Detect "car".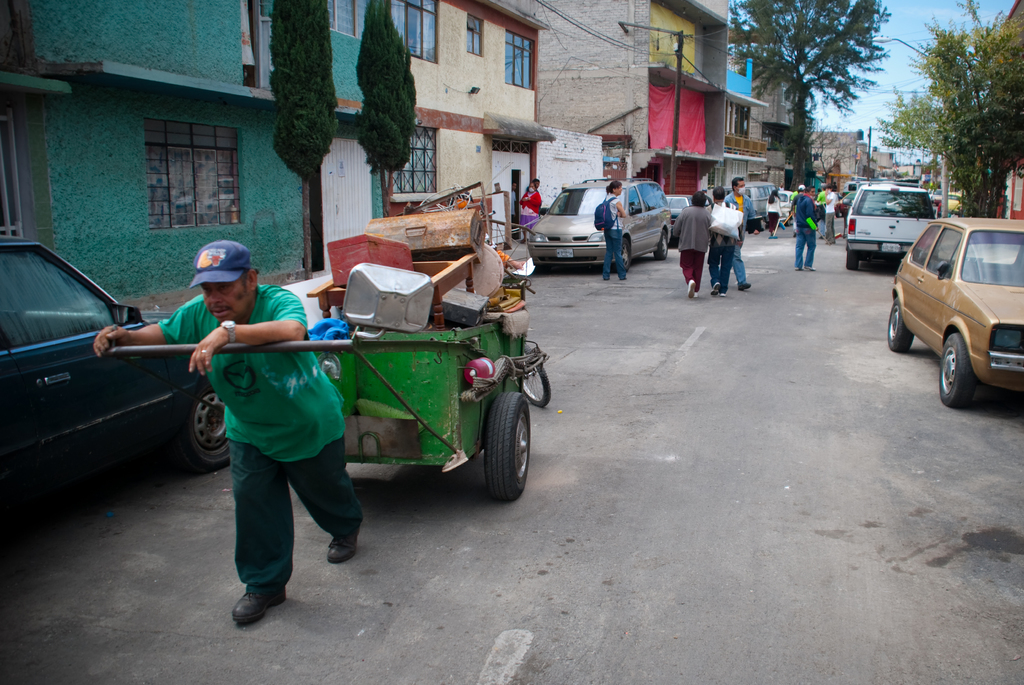
Detected at <bbox>776, 189, 790, 211</bbox>.
